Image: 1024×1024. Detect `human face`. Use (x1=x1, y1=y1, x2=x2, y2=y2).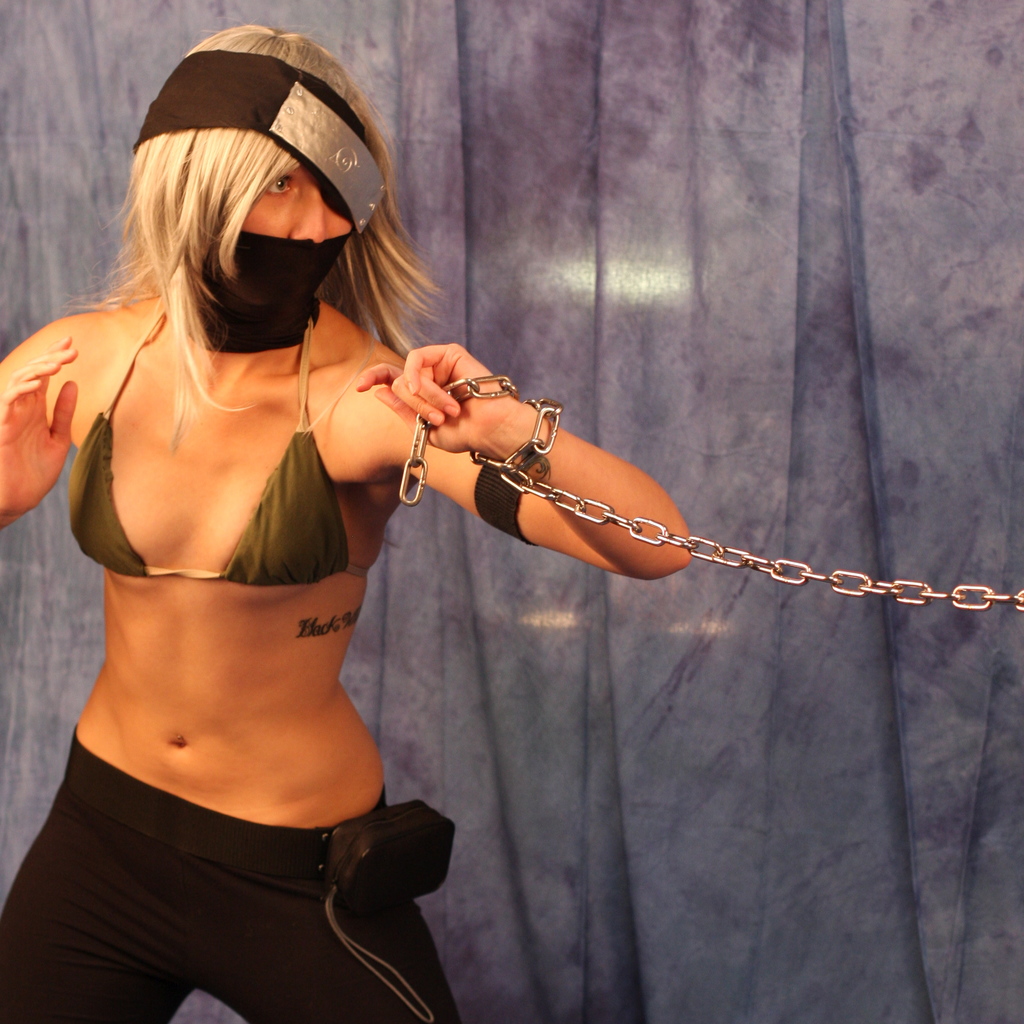
(x1=239, y1=164, x2=353, y2=244).
